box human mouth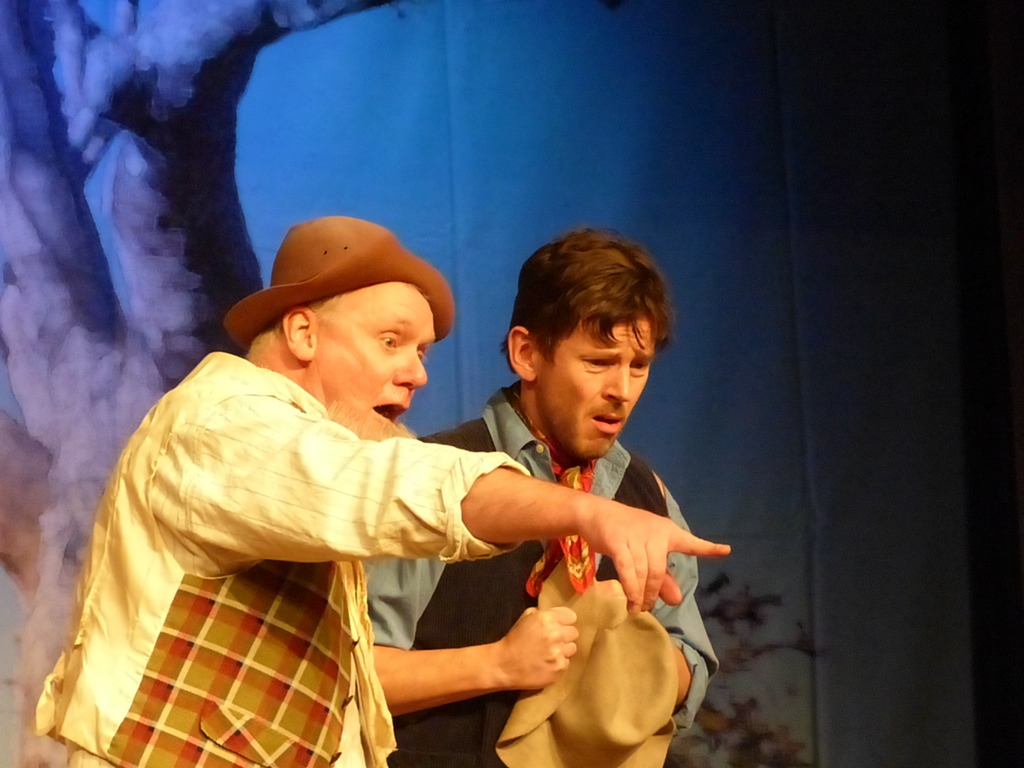
region(596, 412, 621, 430)
